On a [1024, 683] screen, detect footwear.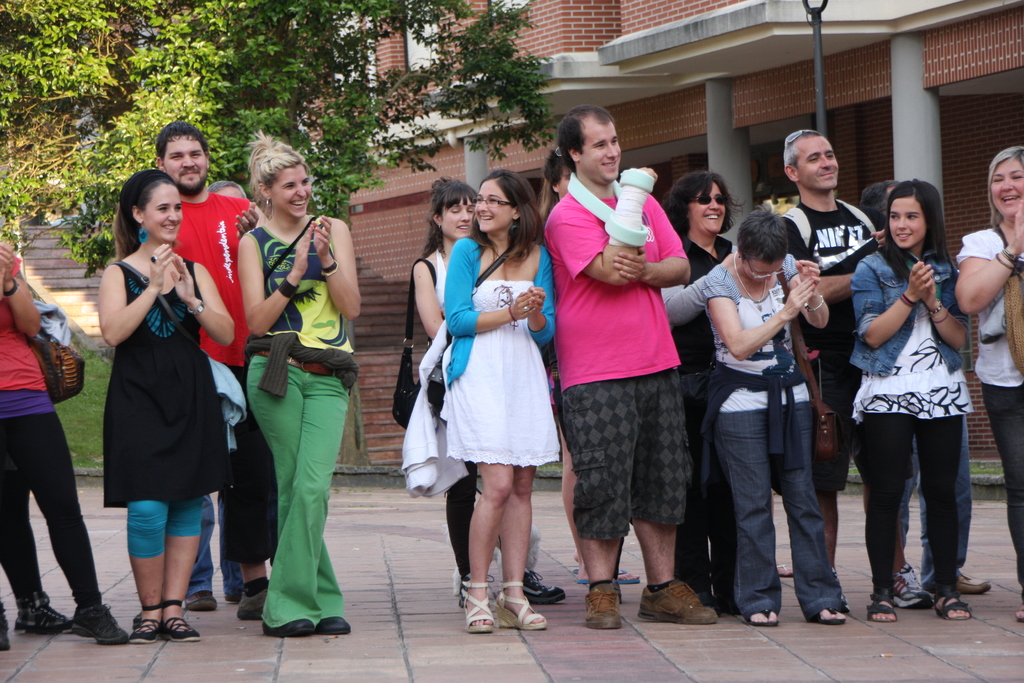
bbox=(315, 614, 351, 634).
